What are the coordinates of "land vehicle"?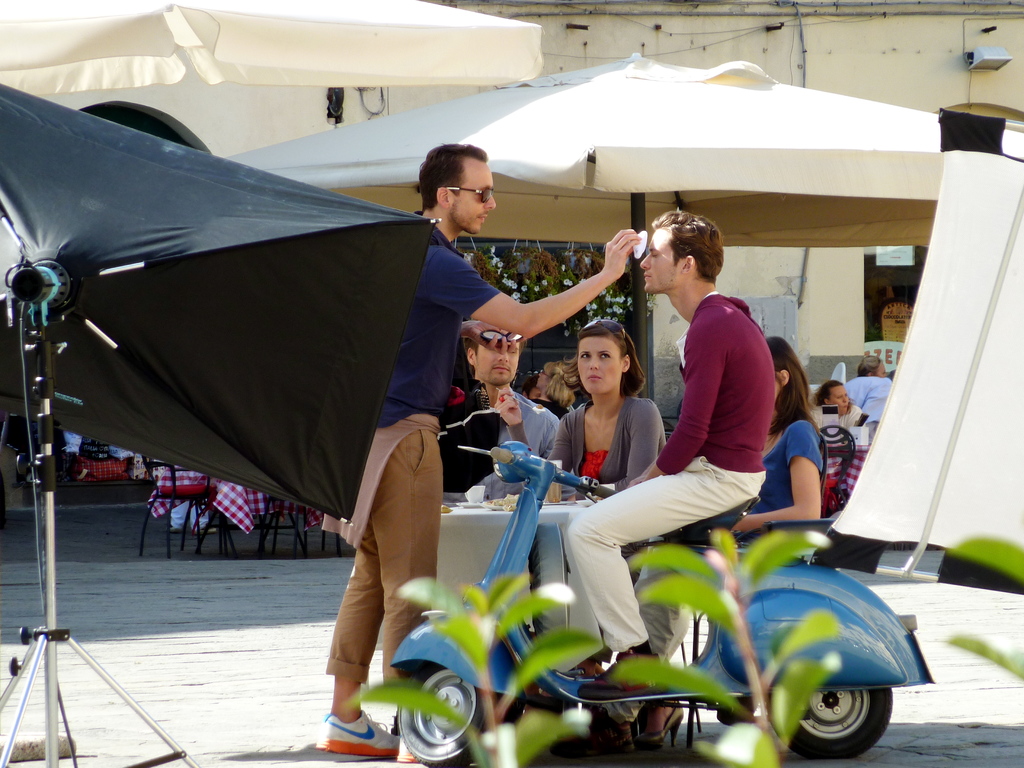
(396, 449, 934, 754).
